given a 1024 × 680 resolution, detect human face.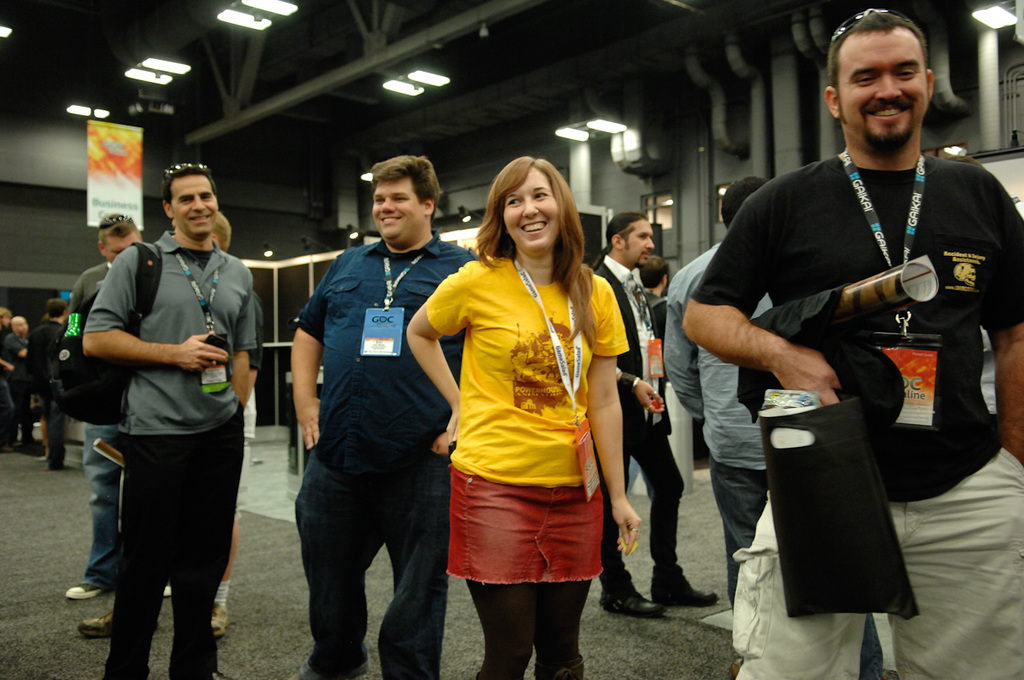
bbox(174, 177, 217, 237).
